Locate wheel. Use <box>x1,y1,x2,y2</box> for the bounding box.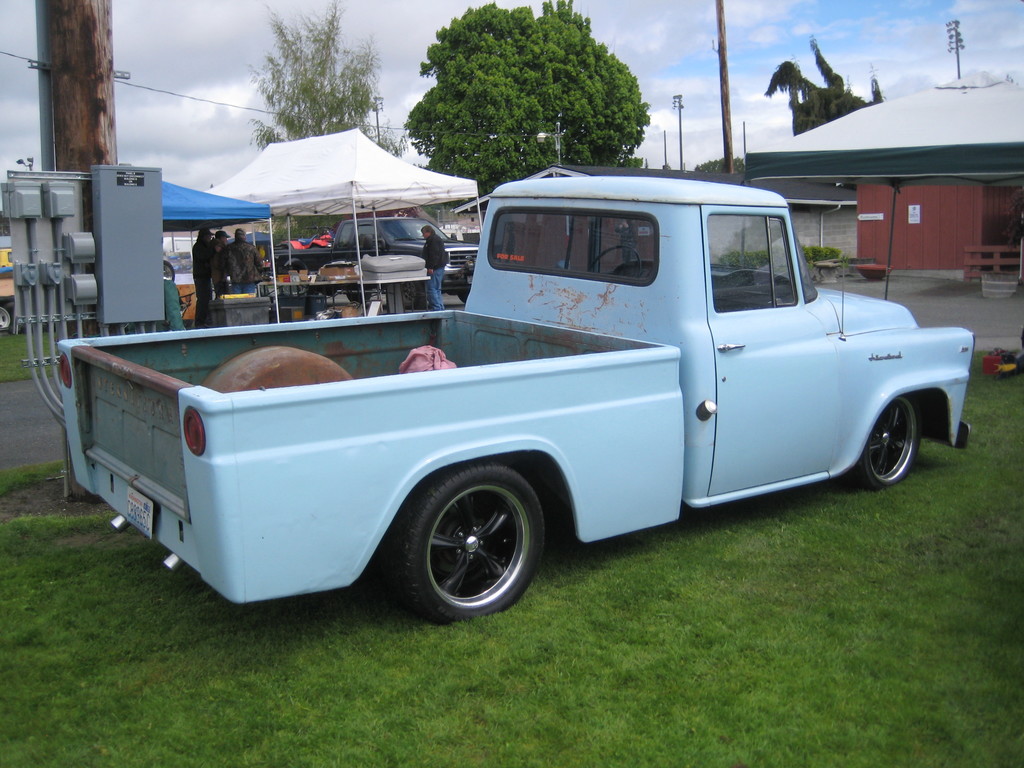
<box>164,260,174,282</box>.
